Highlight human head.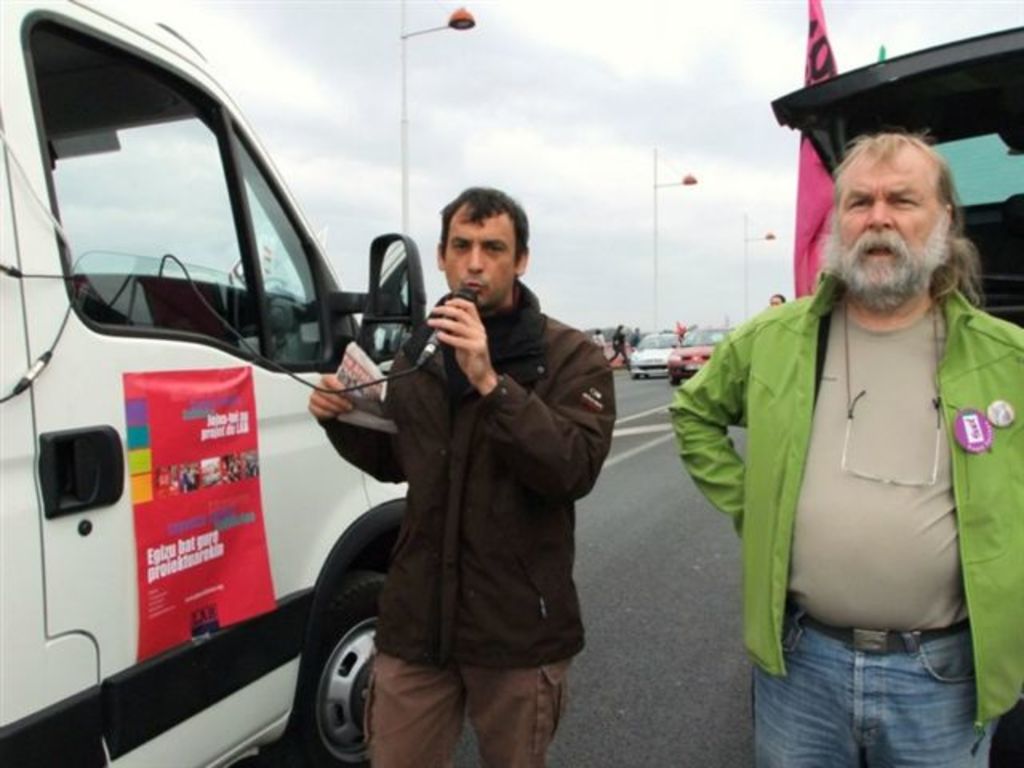
Highlighted region: {"left": 594, "top": 328, "right": 608, "bottom": 339}.
